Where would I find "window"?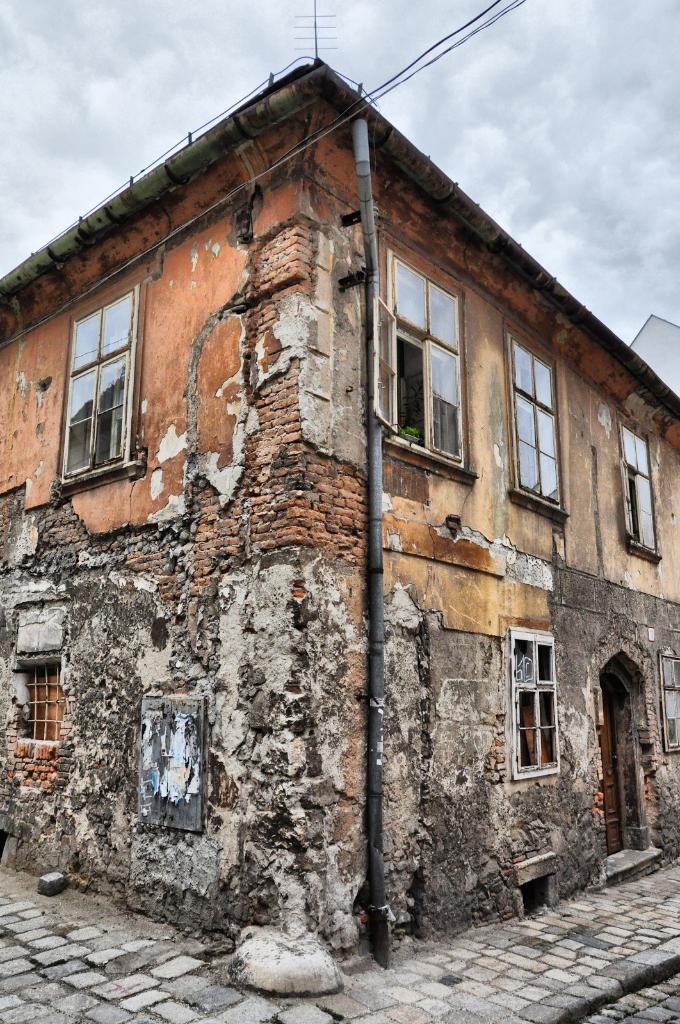
At (left=655, top=652, right=679, bottom=751).
